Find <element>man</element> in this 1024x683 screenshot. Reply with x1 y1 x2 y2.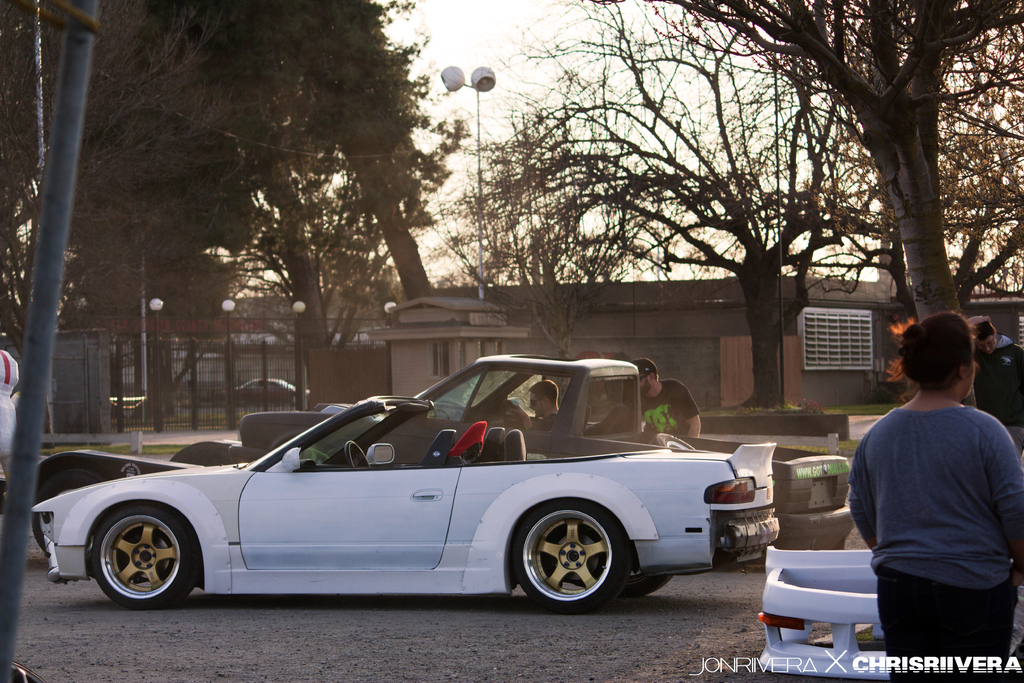
617 351 707 435.
